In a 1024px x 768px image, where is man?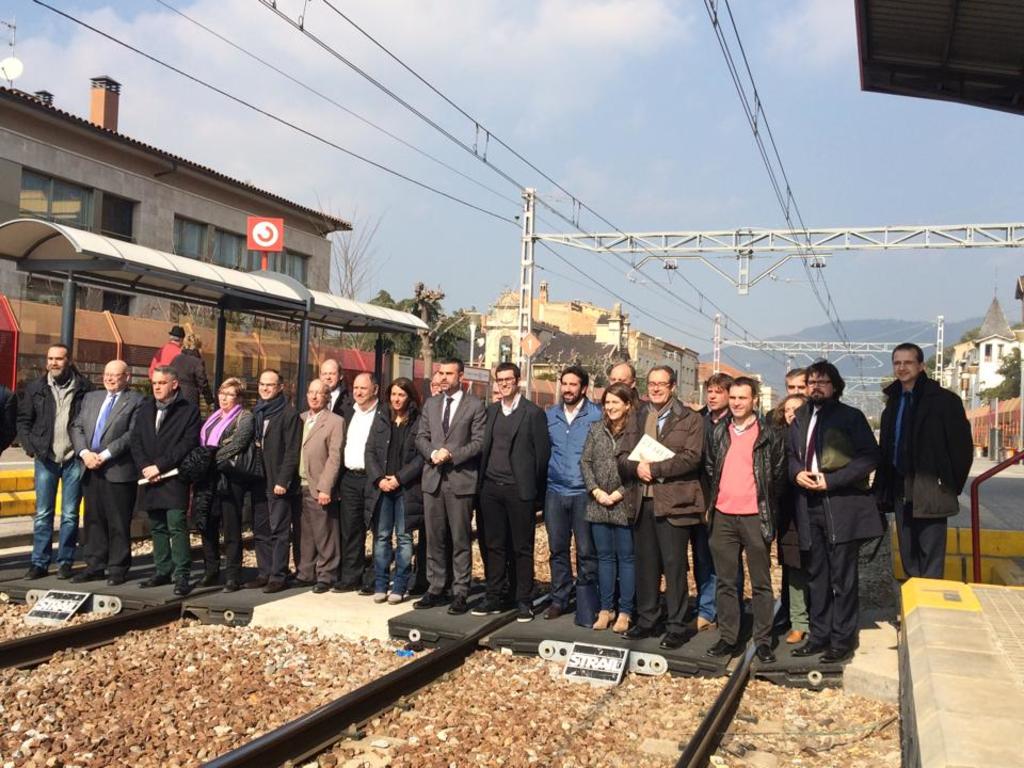
l=412, t=356, r=493, b=615.
